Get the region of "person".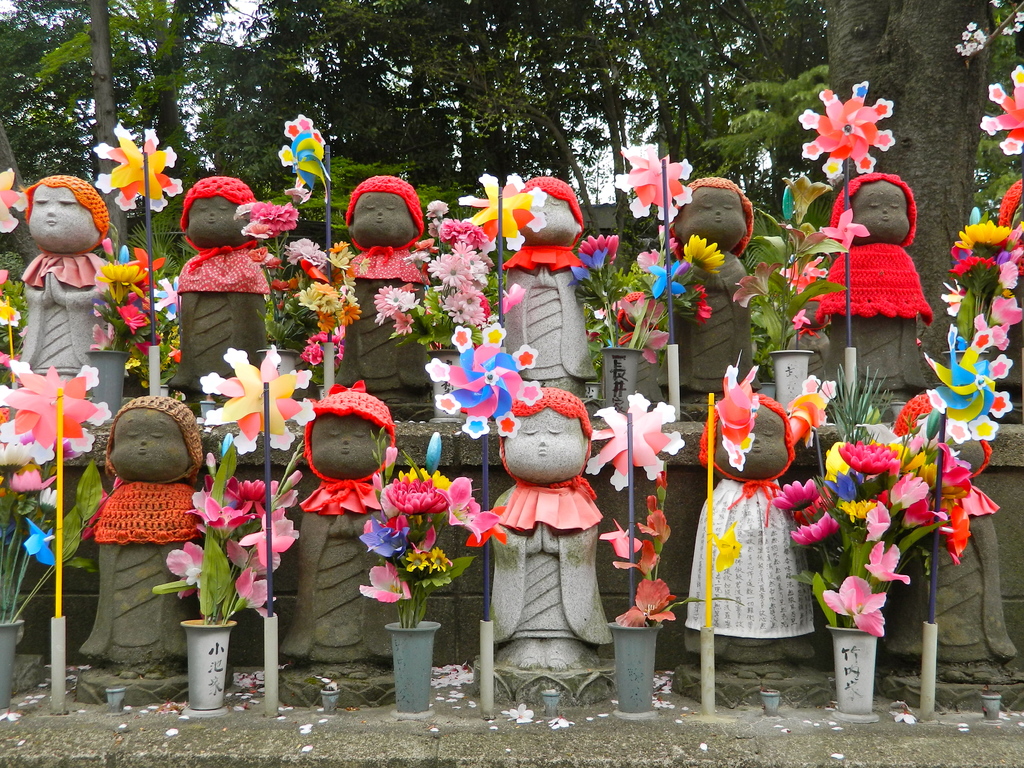
rect(884, 421, 1017, 684).
